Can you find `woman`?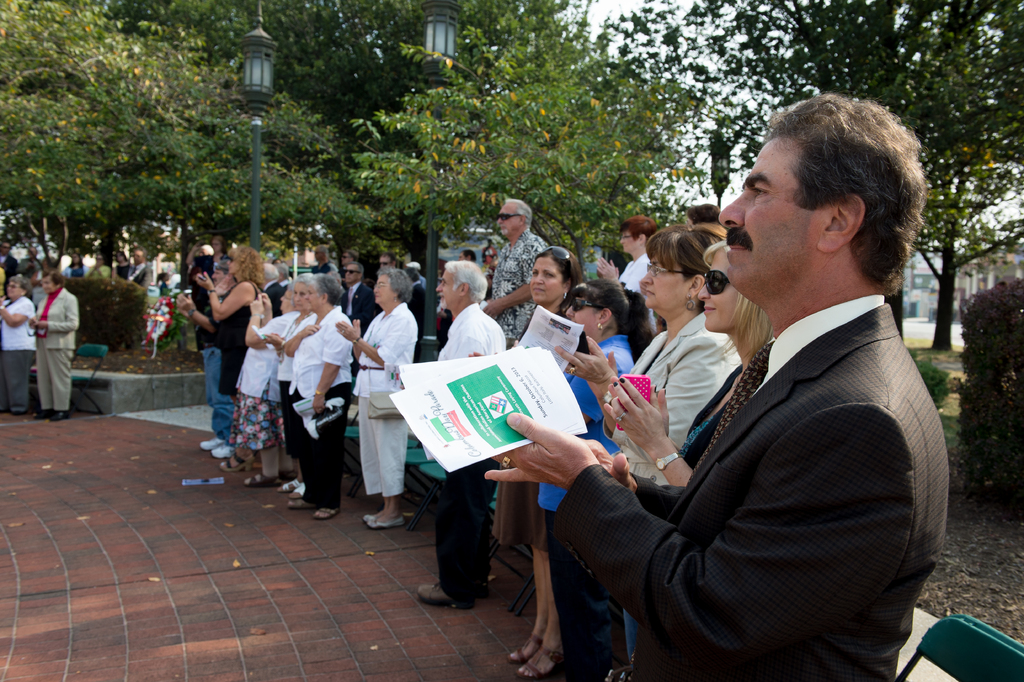
Yes, bounding box: {"left": 217, "top": 264, "right": 291, "bottom": 485}.
